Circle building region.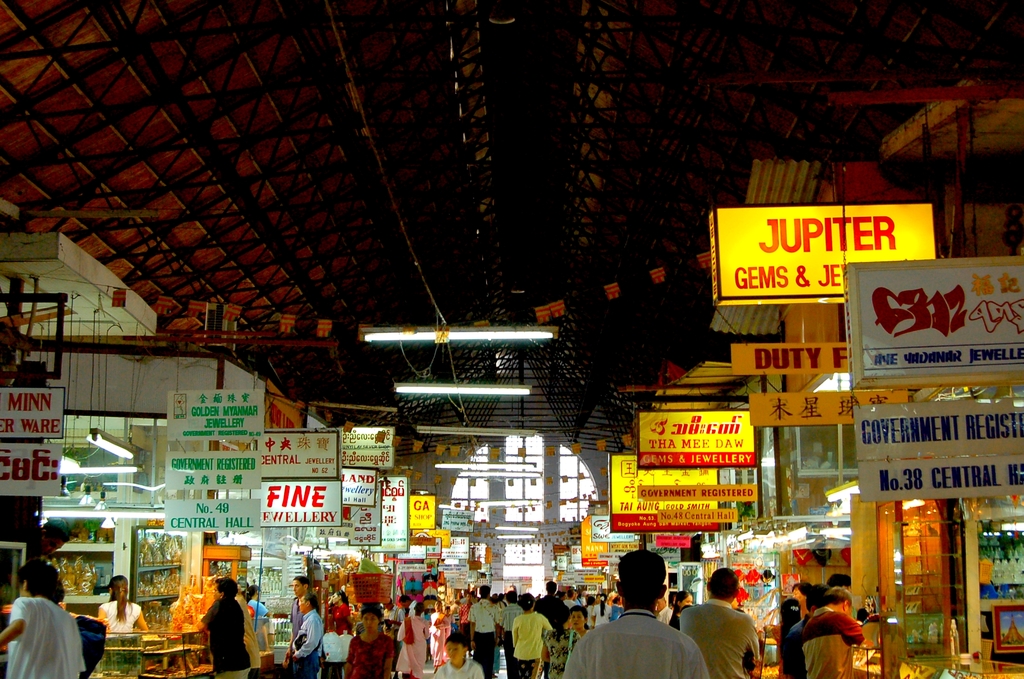
Region: [x1=0, y1=0, x2=1023, y2=678].
